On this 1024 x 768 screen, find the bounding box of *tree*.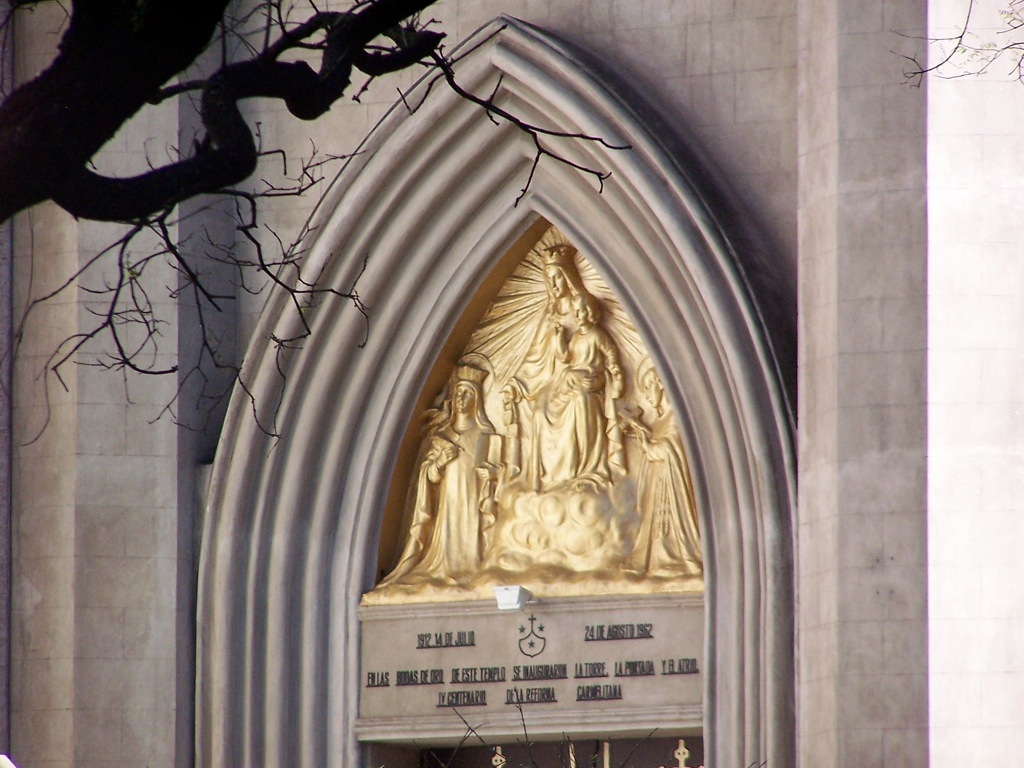
Bounding box: x1=0 y1=0 x2=637 y2=454.
